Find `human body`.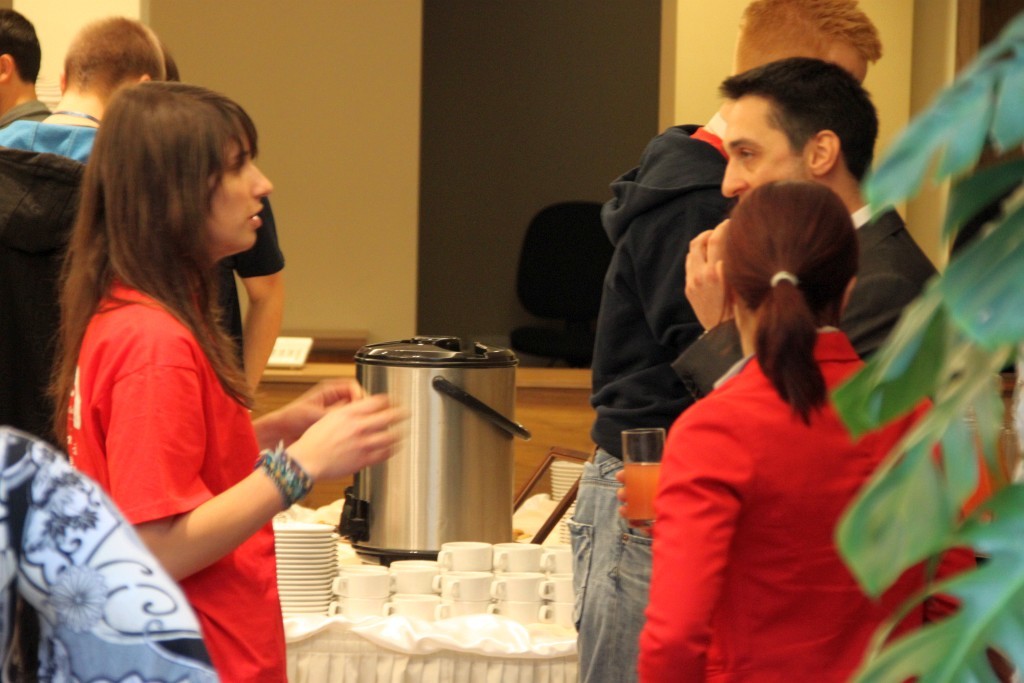
(31,95,462,680).
